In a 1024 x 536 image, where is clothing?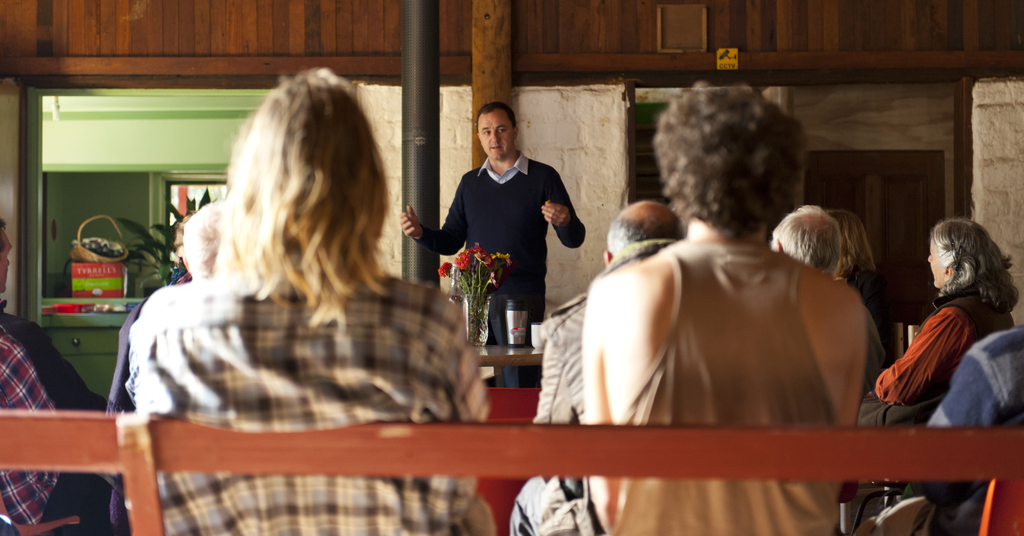
[x1=0, y1=334, x2=64, y2=524].
